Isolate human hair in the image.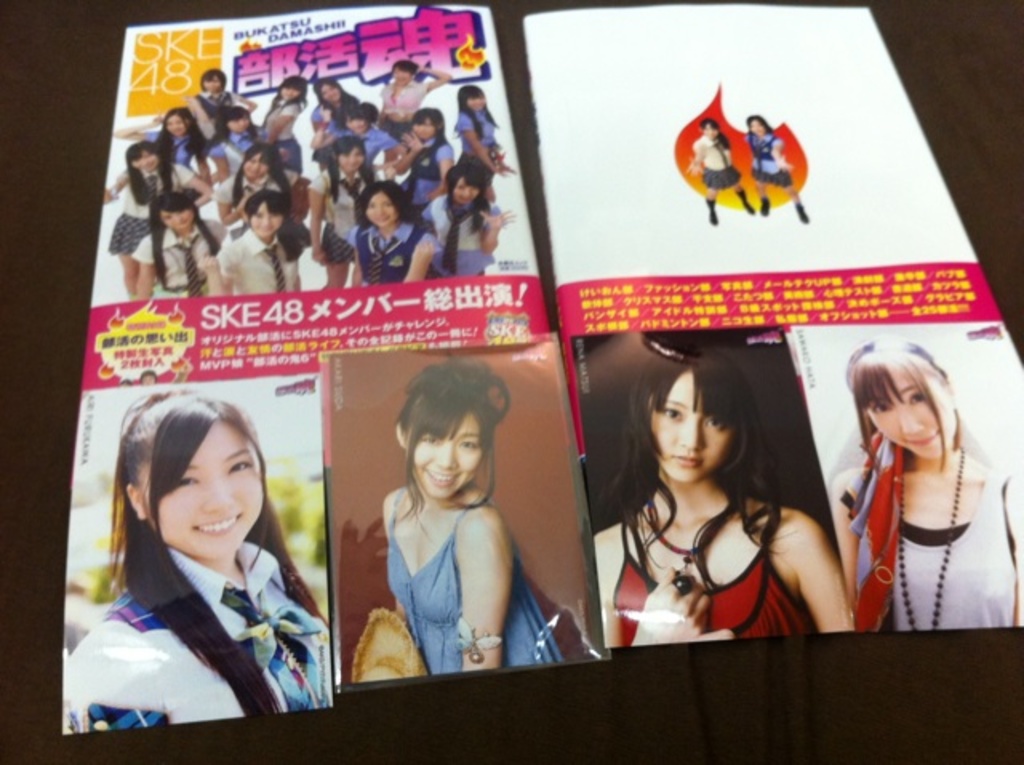
Isolated region: select_region(389, 59, 418, 77).
